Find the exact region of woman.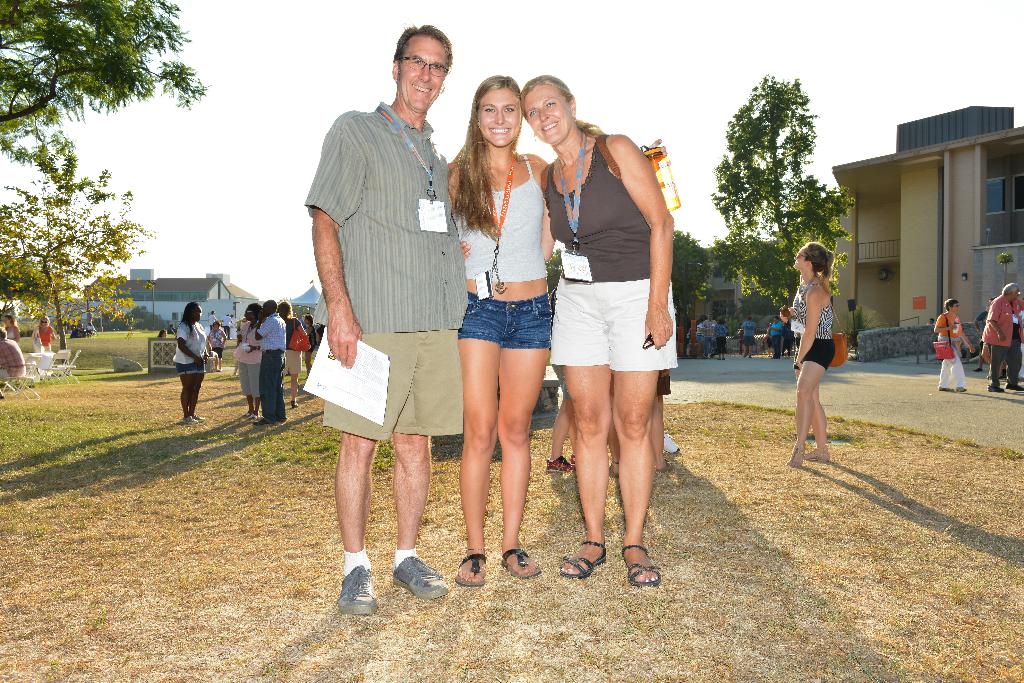
Exact region: BBox(303, 311, 319, 385).
